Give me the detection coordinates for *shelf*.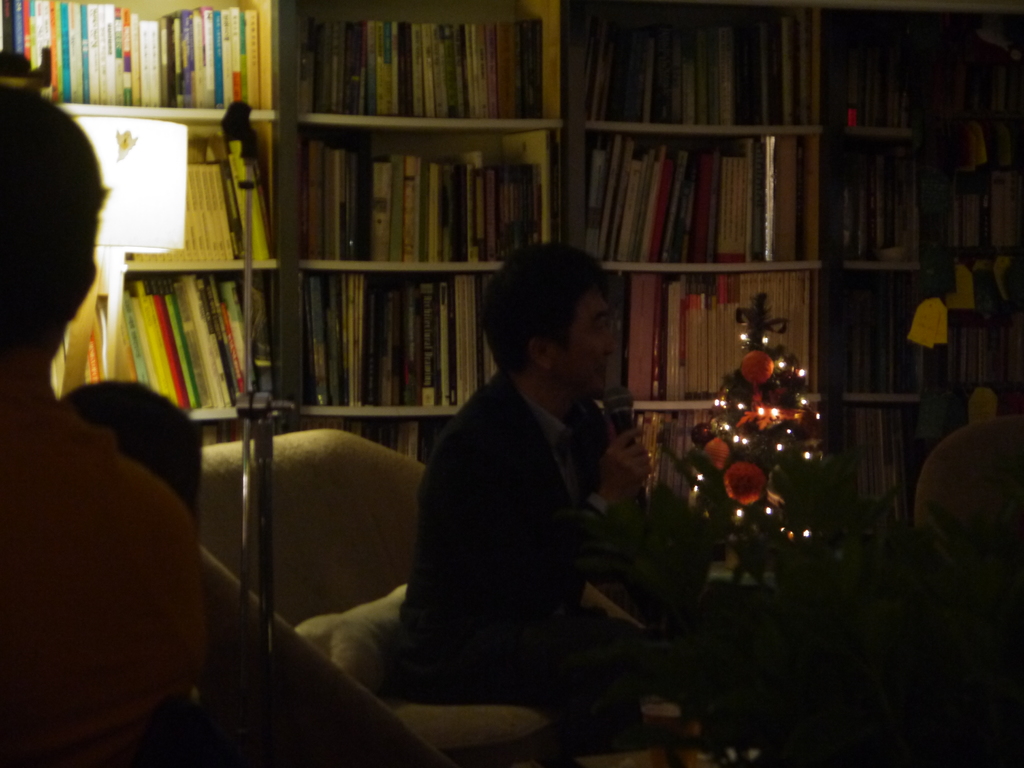
box(0, 0, 274, 118).
